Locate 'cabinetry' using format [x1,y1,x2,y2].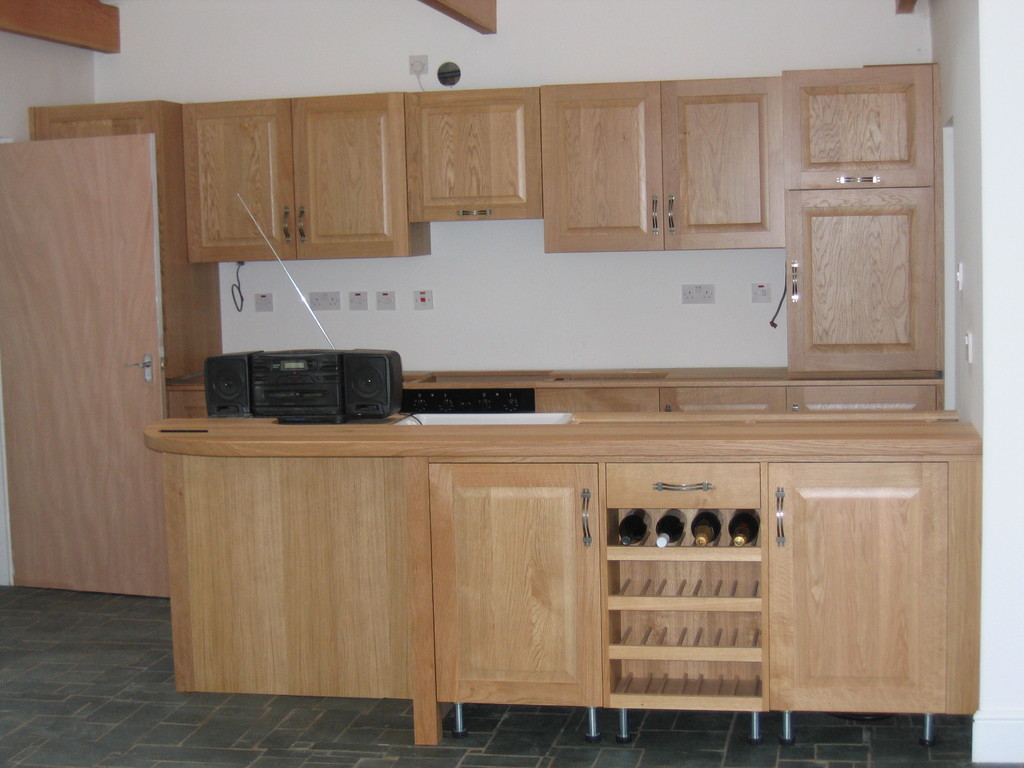
[784,66,938,193].
